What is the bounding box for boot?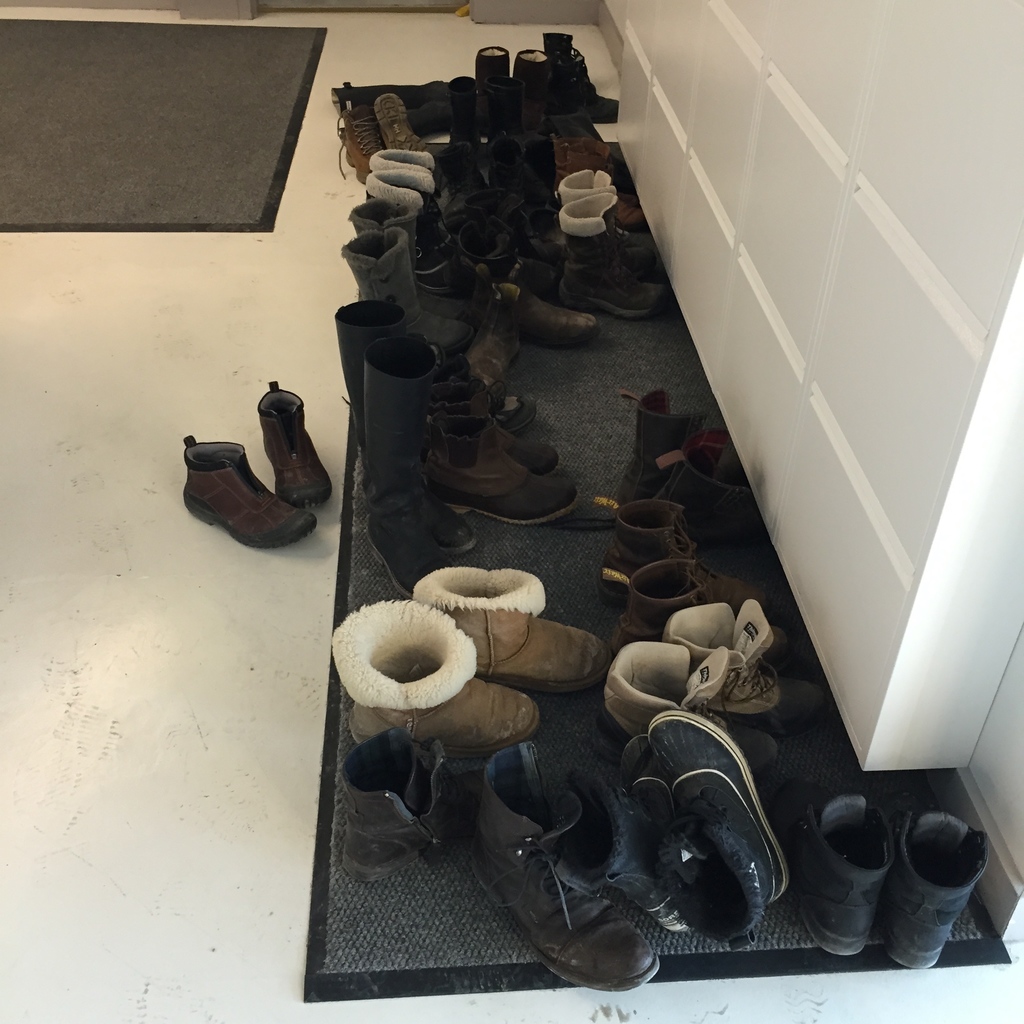
rect(182, 367, 320, 570).
